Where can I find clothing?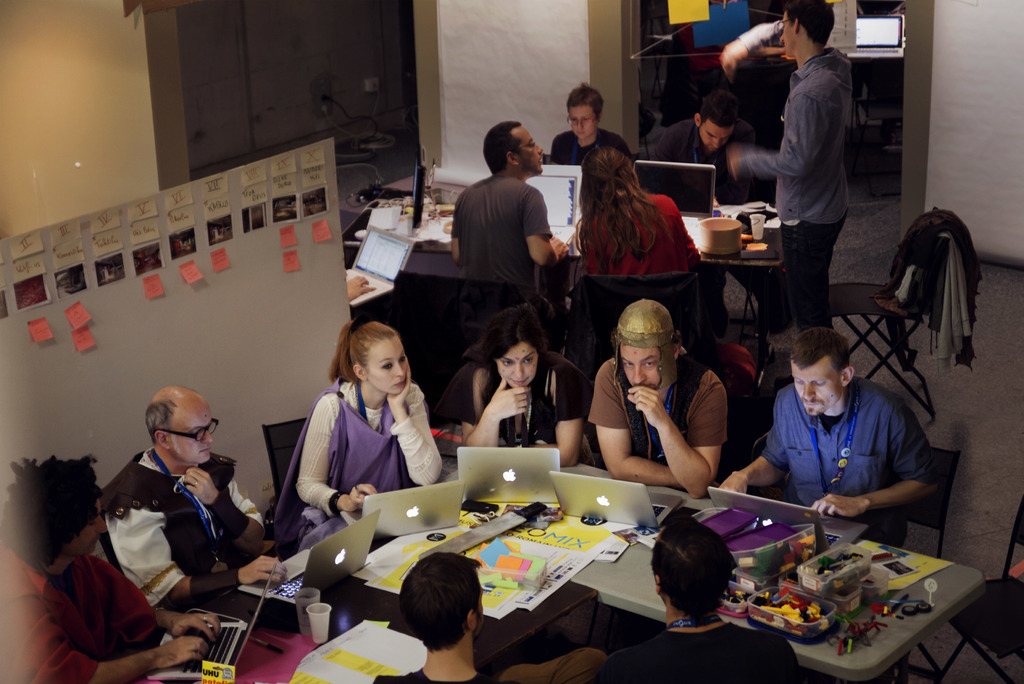
You can find it at {"left": 757, "top": 379, "right": 945, "bottom": 549}.
